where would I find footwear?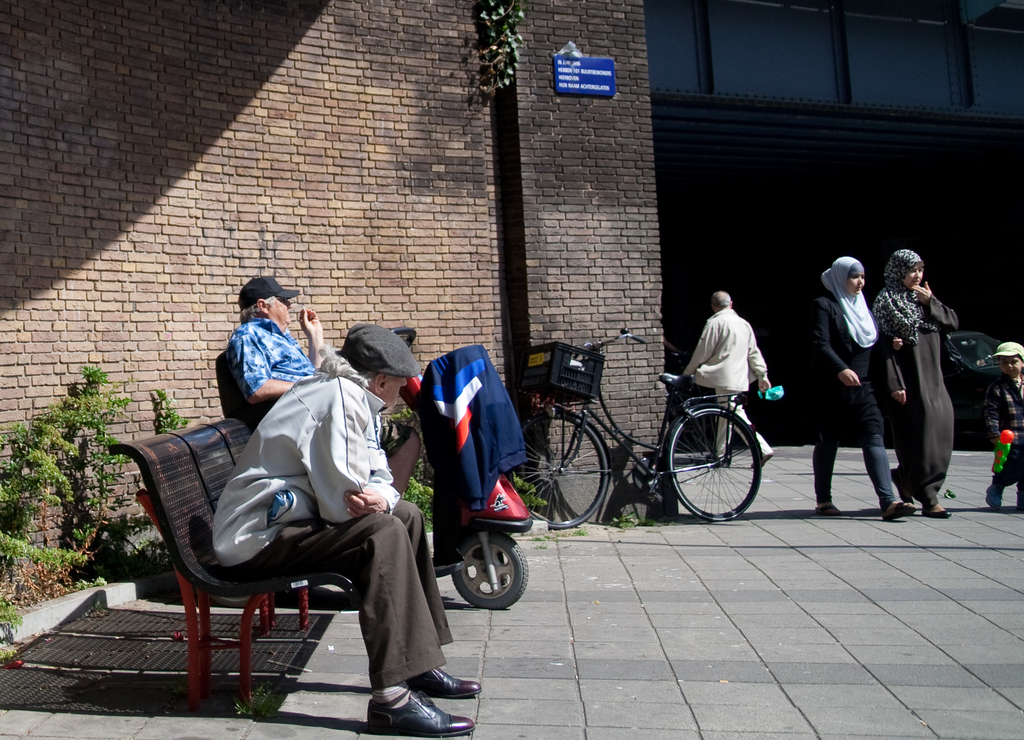
At x1=1015 y1=484 x2=1023 y2=512.
